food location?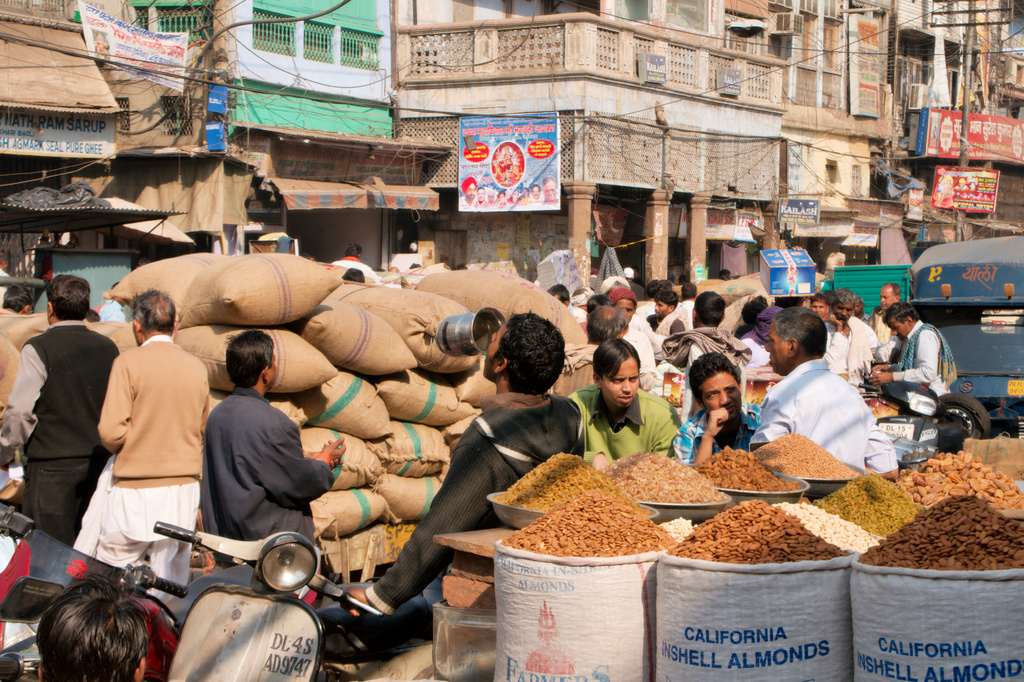
[750, 430, 858, 482]
